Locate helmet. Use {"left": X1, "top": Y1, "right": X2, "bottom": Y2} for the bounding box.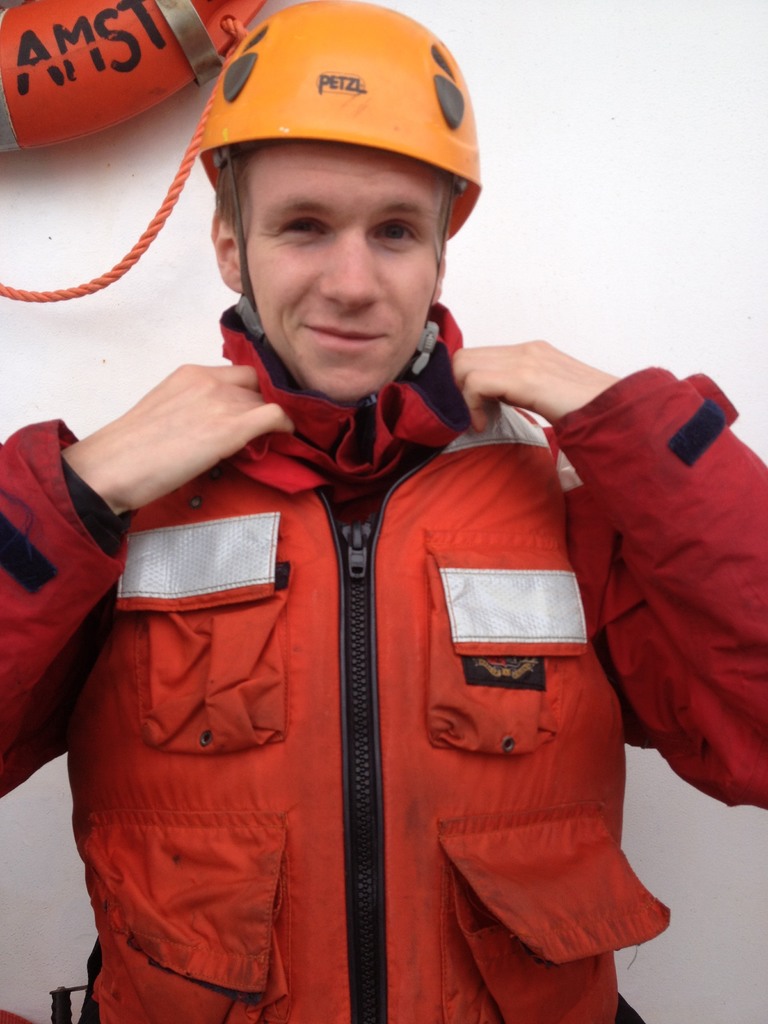
{"left": 197, "top": 0, "right": 498, "bottom": 405}.
